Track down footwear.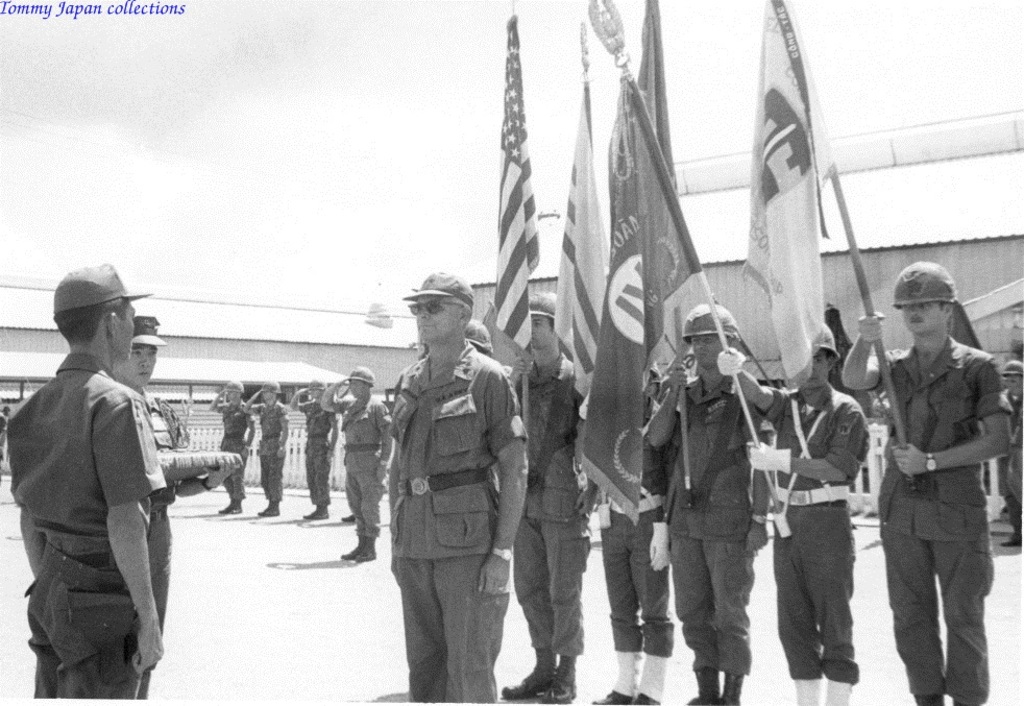
Tracked to [x1=594, y1=688, x2=633, y2=705].
